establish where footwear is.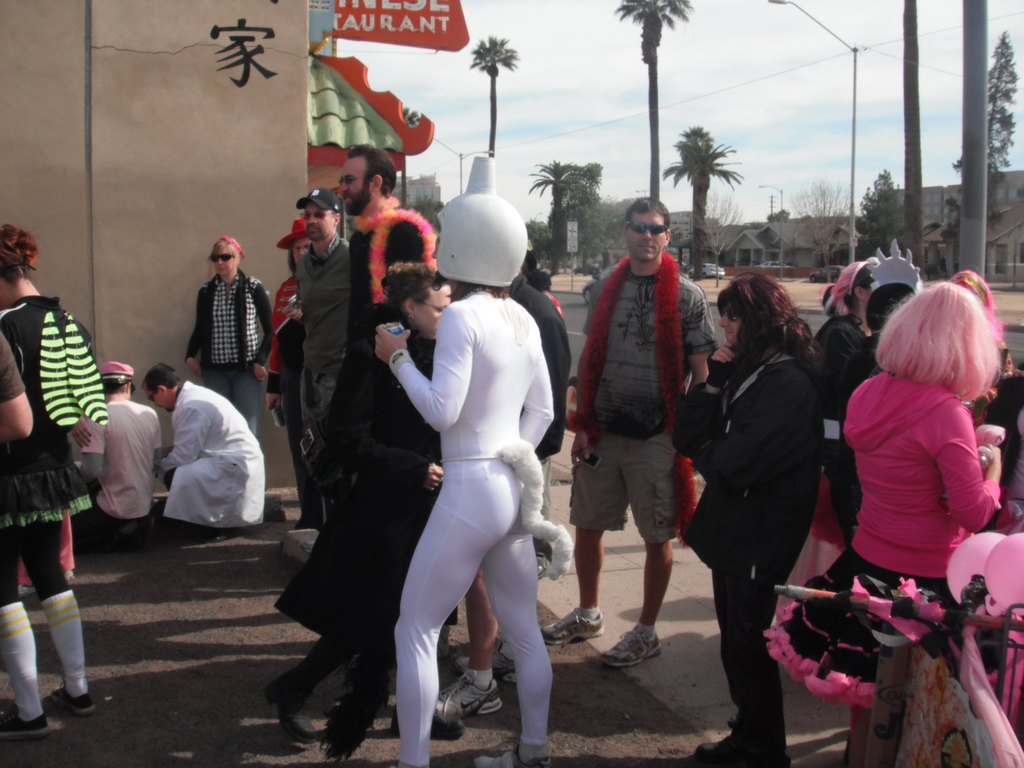
Established at left=596, top=626, right=660, bottom=663.
